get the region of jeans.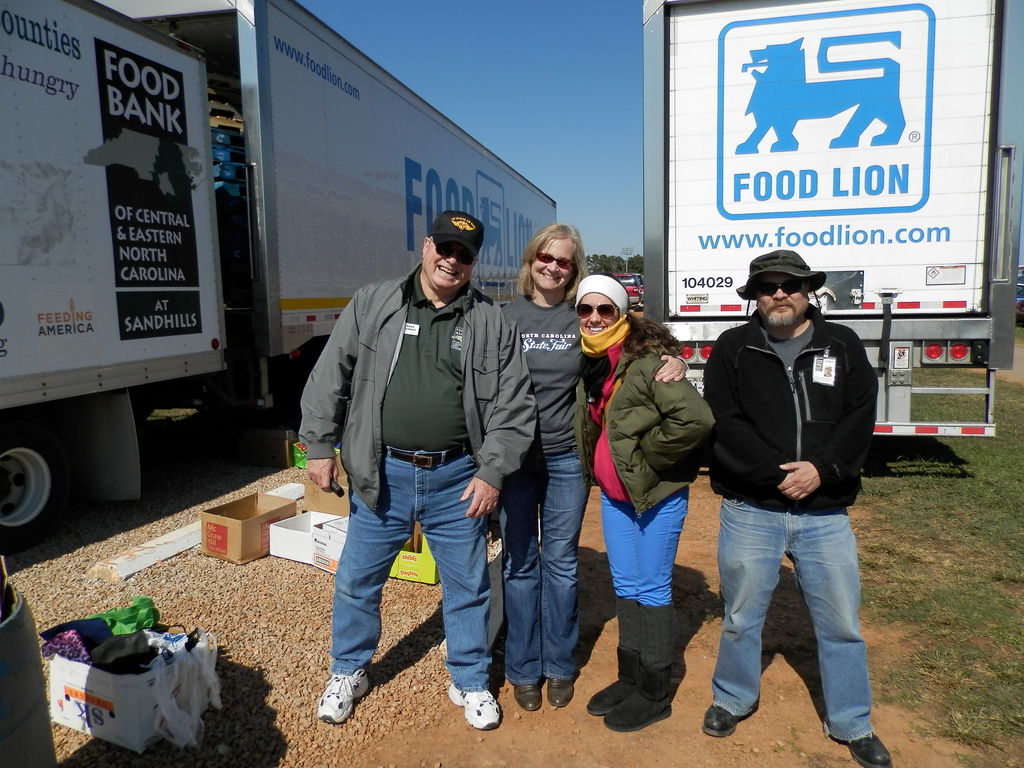
crop(495, 456, 590, 678).
